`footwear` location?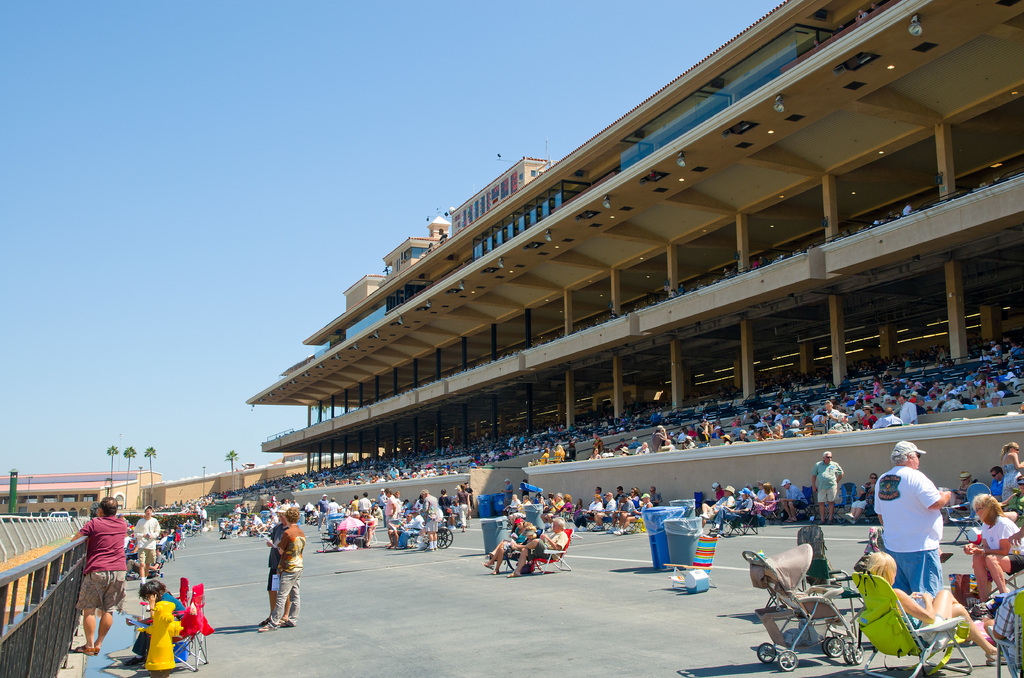
[788,518,799,522]
